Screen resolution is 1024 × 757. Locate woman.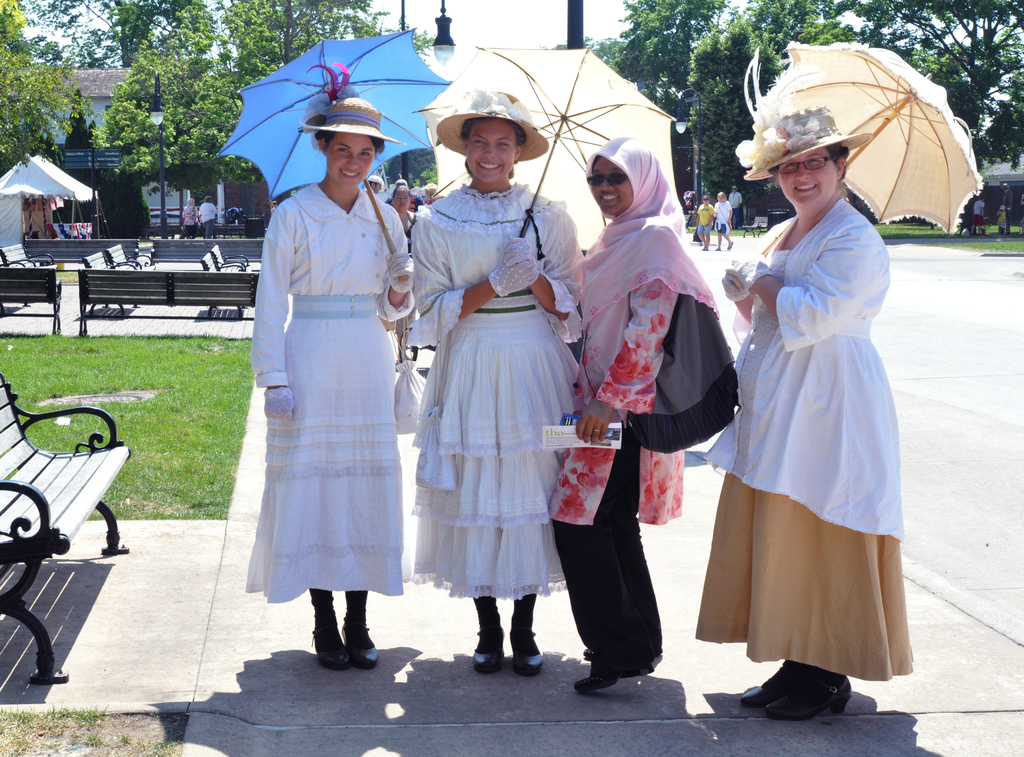
540 139 719 693.
